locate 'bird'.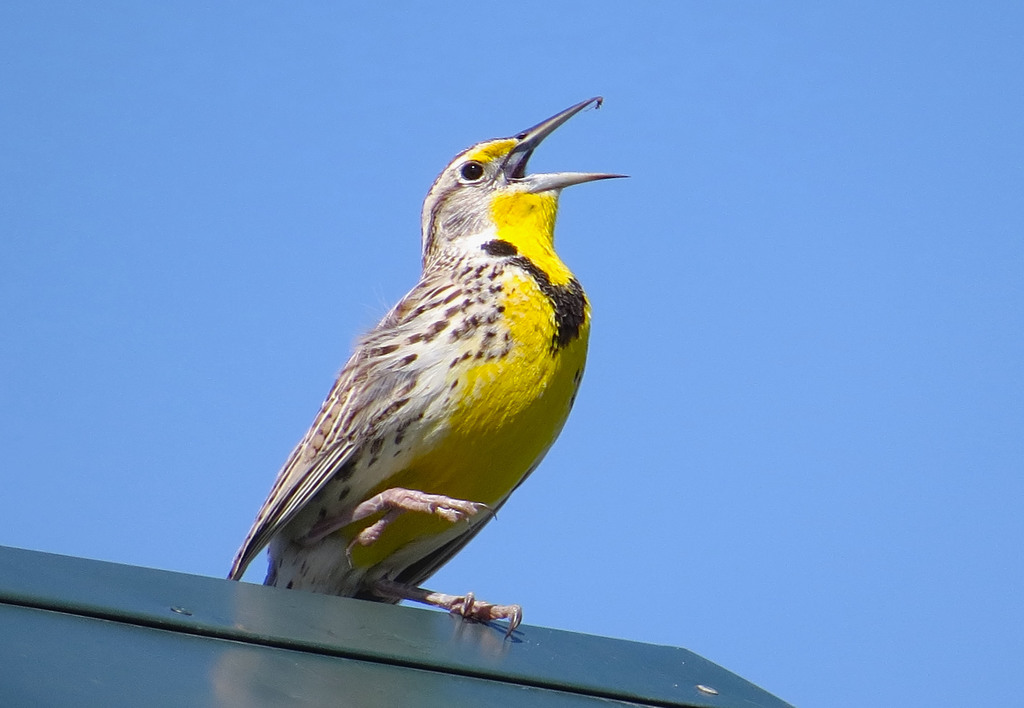
Bounding box: bbox=(221, 112, 629, 652).
